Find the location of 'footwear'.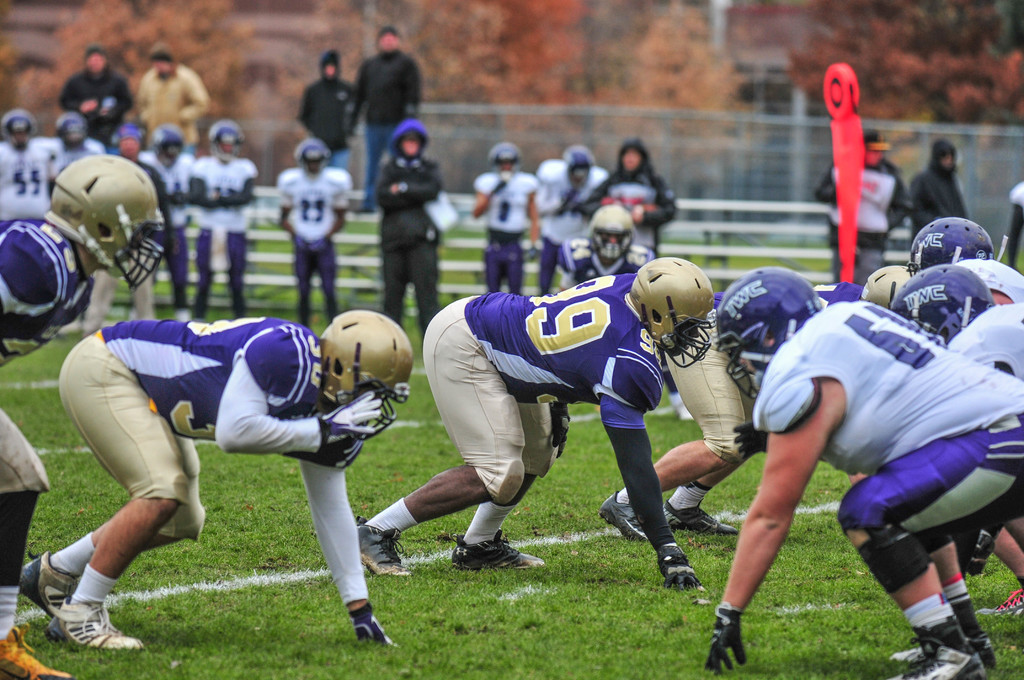
Location: [0, 618, 75, 679].
